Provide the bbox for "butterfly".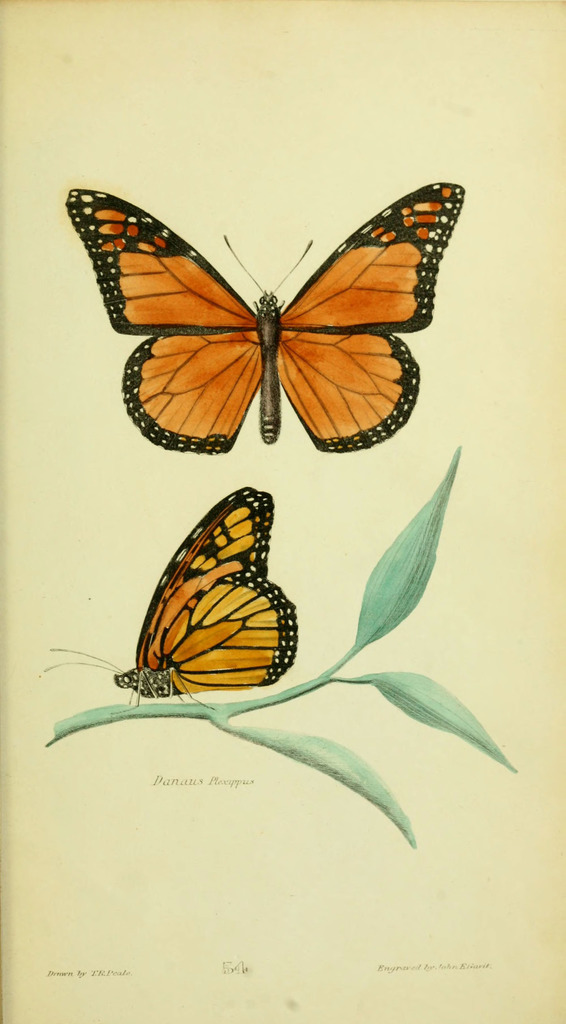
left=66, top=173, right=472, bottom=451.
